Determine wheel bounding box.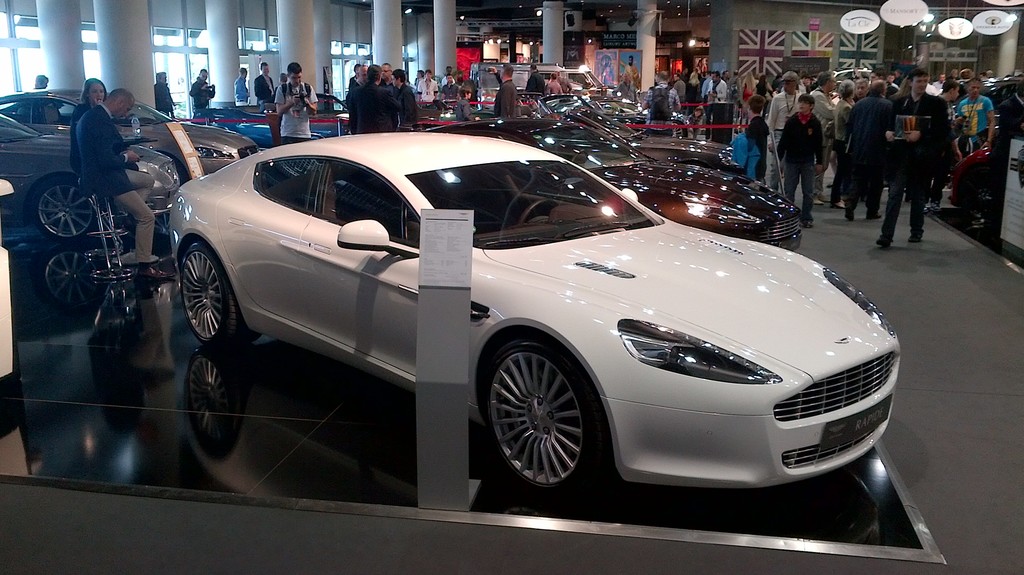
Determined: x1=572 y1=149 x2=593 y2=163.
